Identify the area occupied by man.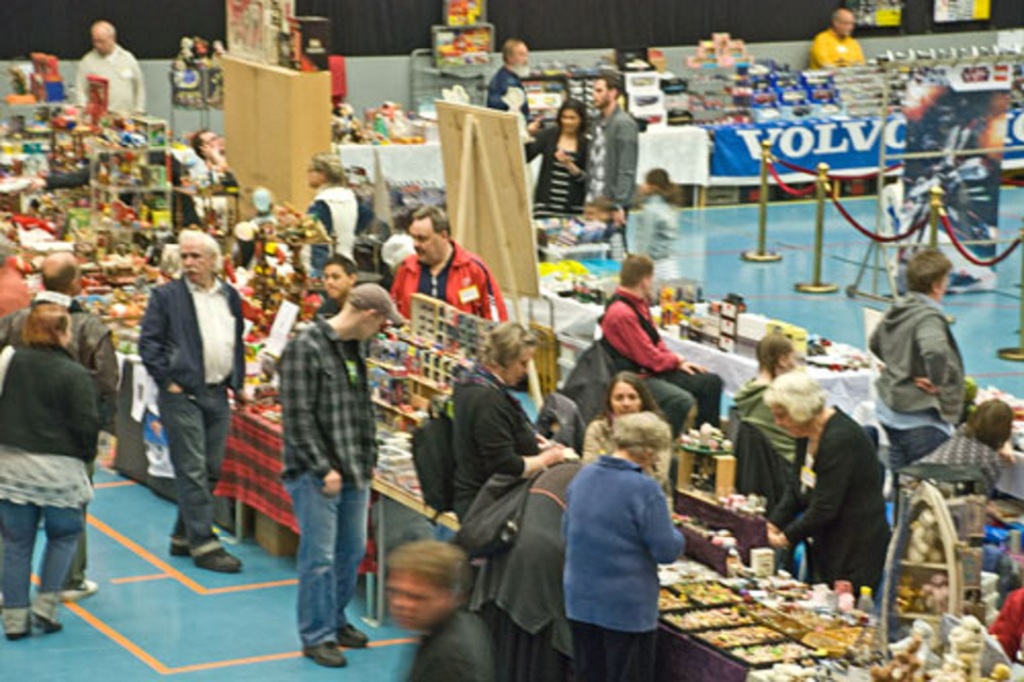
Area: 309,253,365,319.
